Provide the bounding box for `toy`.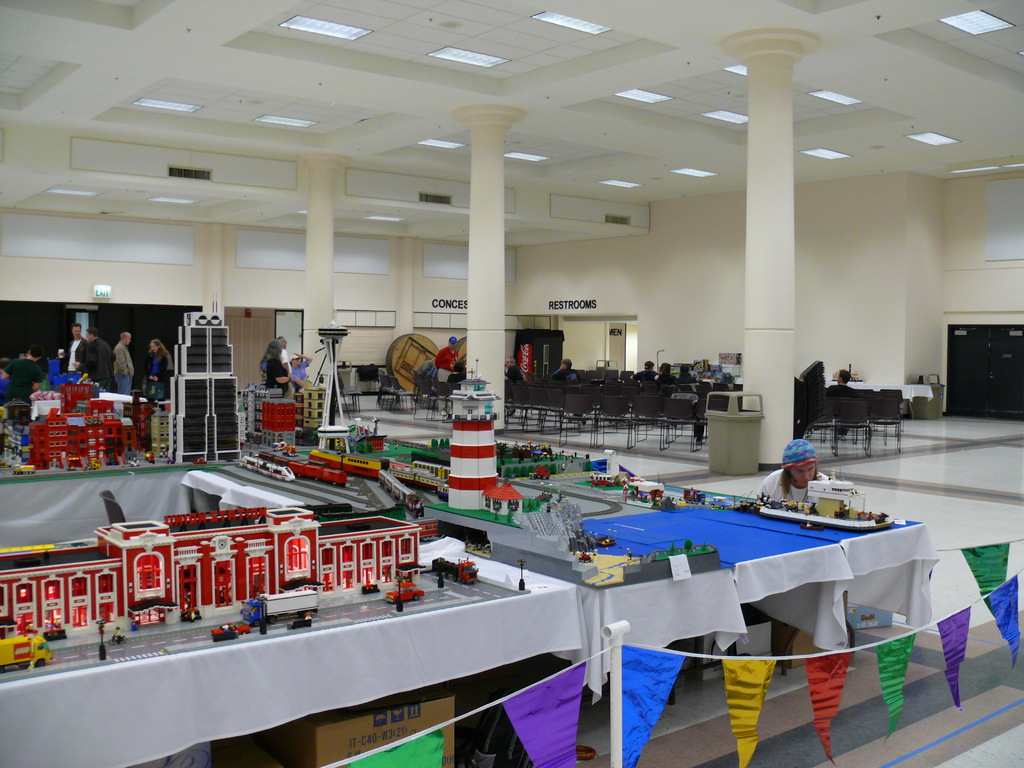
(left=211, top=618, right=260, bottom=642).
